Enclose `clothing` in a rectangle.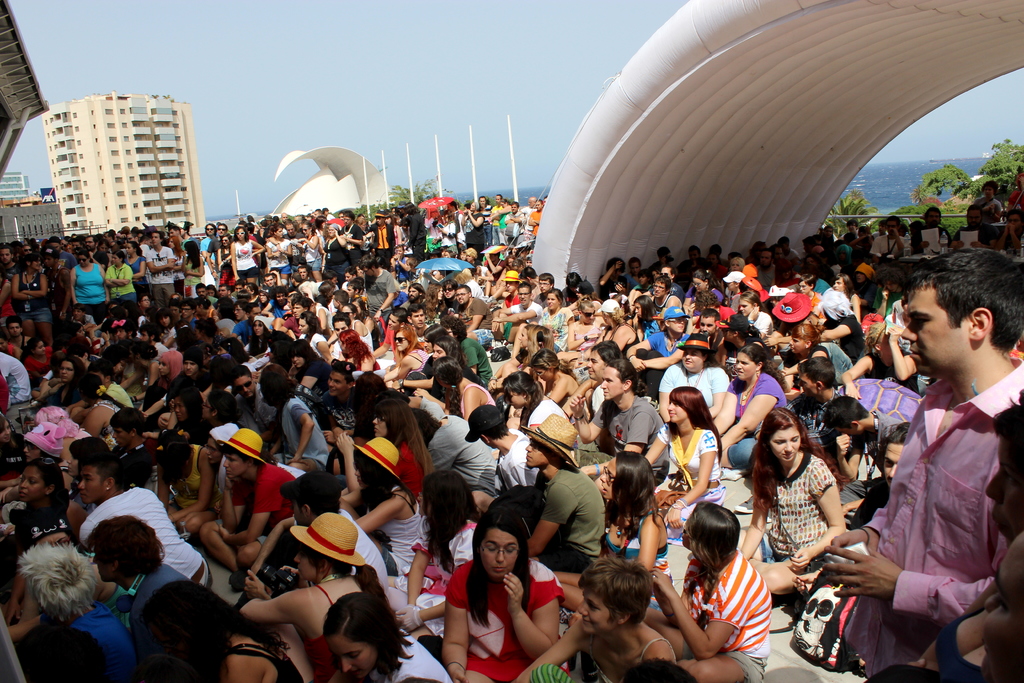
bbox=[654, 357, 729, 415].
